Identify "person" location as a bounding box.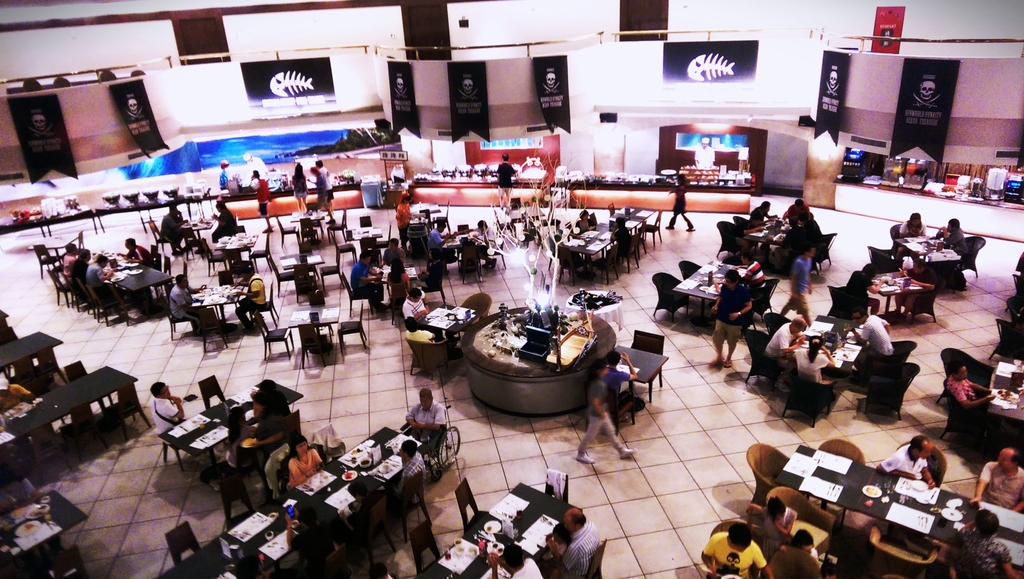
box=[754, 497, 794, 544].
